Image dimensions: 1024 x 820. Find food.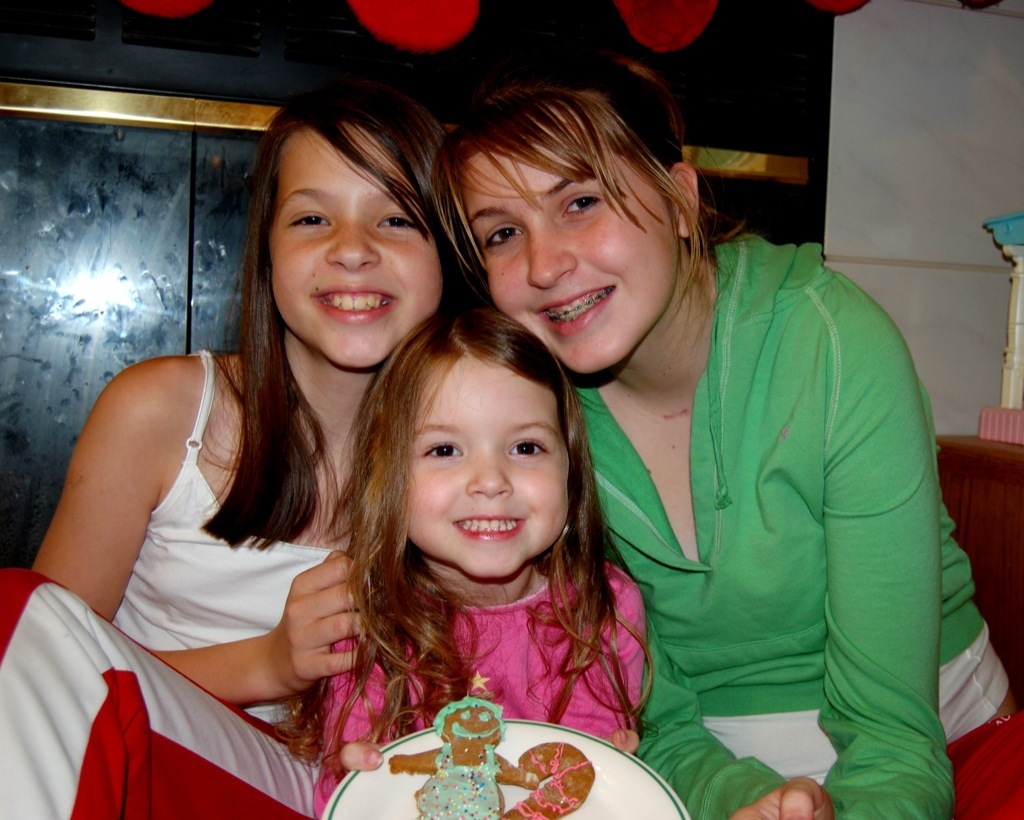
(494,725,599,800).
